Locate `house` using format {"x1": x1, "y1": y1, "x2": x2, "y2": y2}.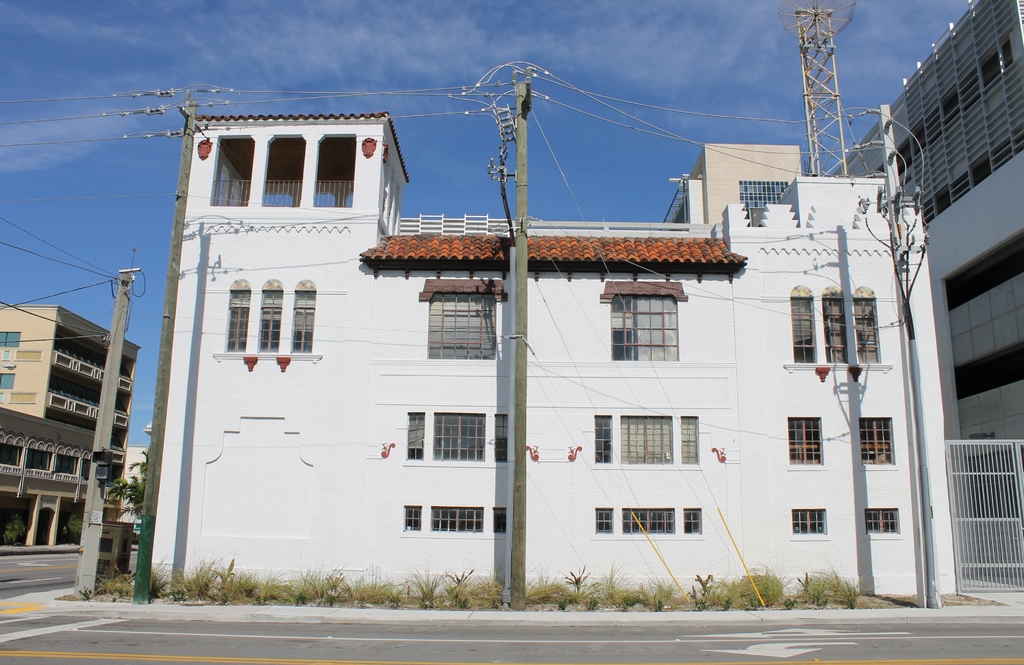
{"x1": 0, "y1": 299, "x2": 145, "y2": 553}.
